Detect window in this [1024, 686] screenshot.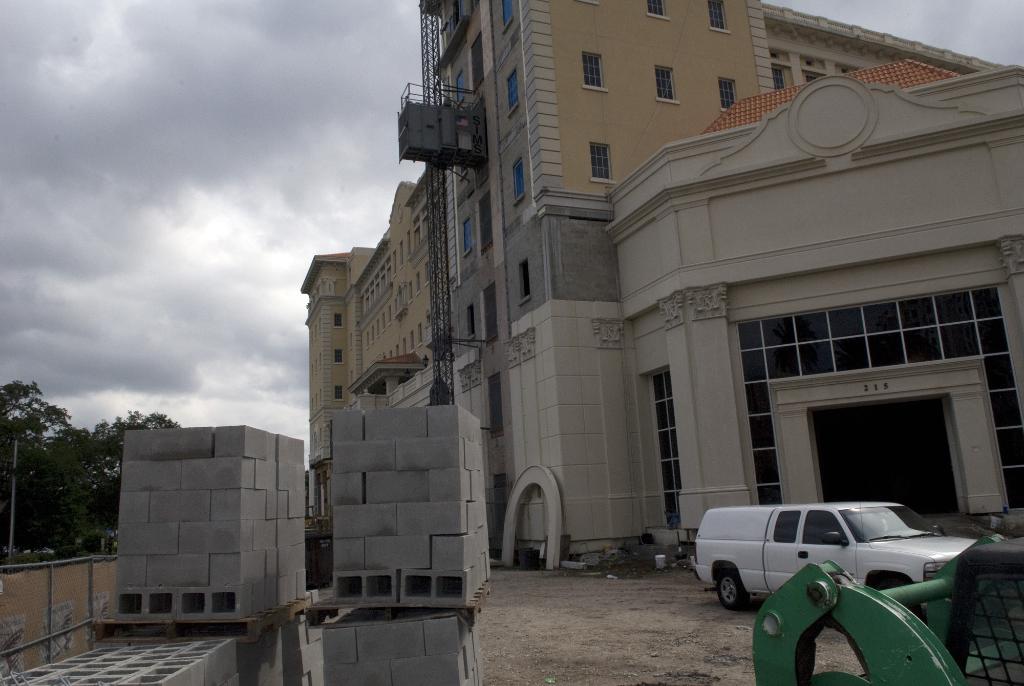
Detection: x1=769 y1=49 x2=792 y2=91.
